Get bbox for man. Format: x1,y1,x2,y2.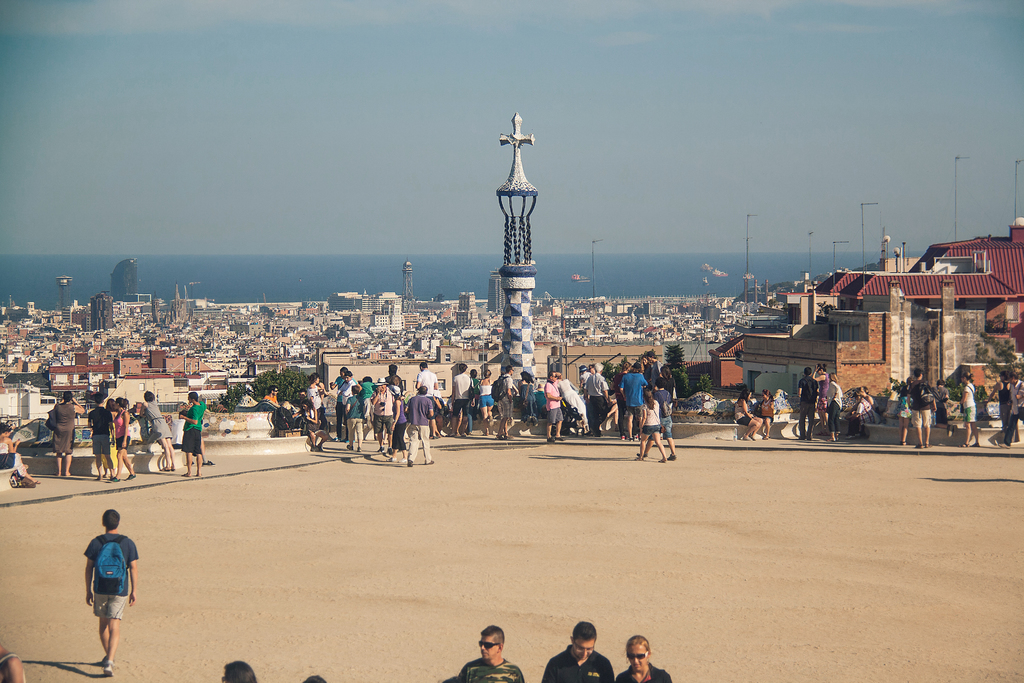
991,371,1011,446.
